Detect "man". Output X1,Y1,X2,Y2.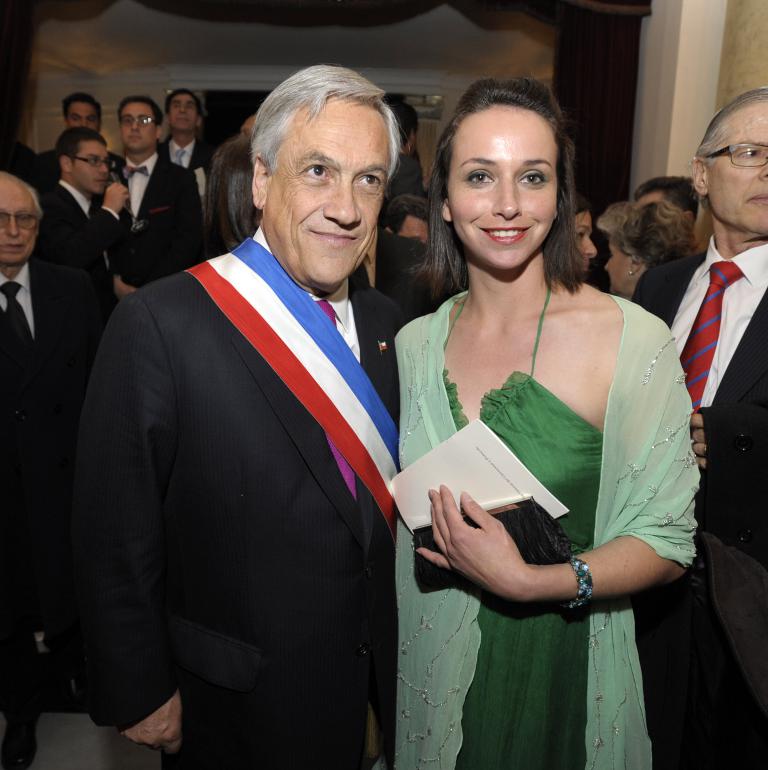
158,86,212,169.
